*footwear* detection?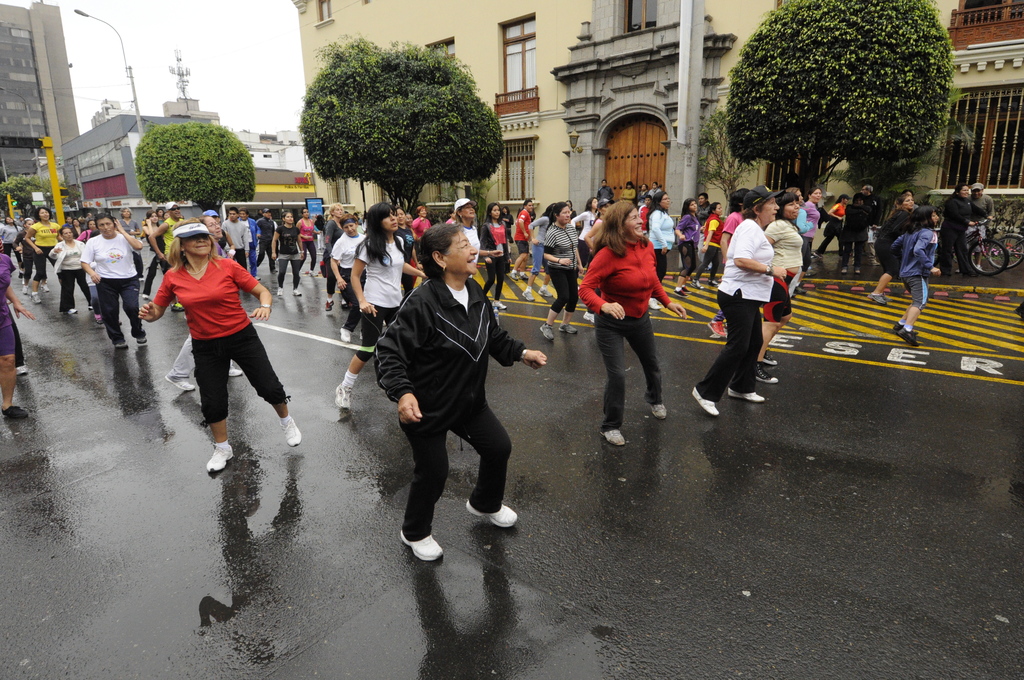
box(464, 498, 519, 528)
